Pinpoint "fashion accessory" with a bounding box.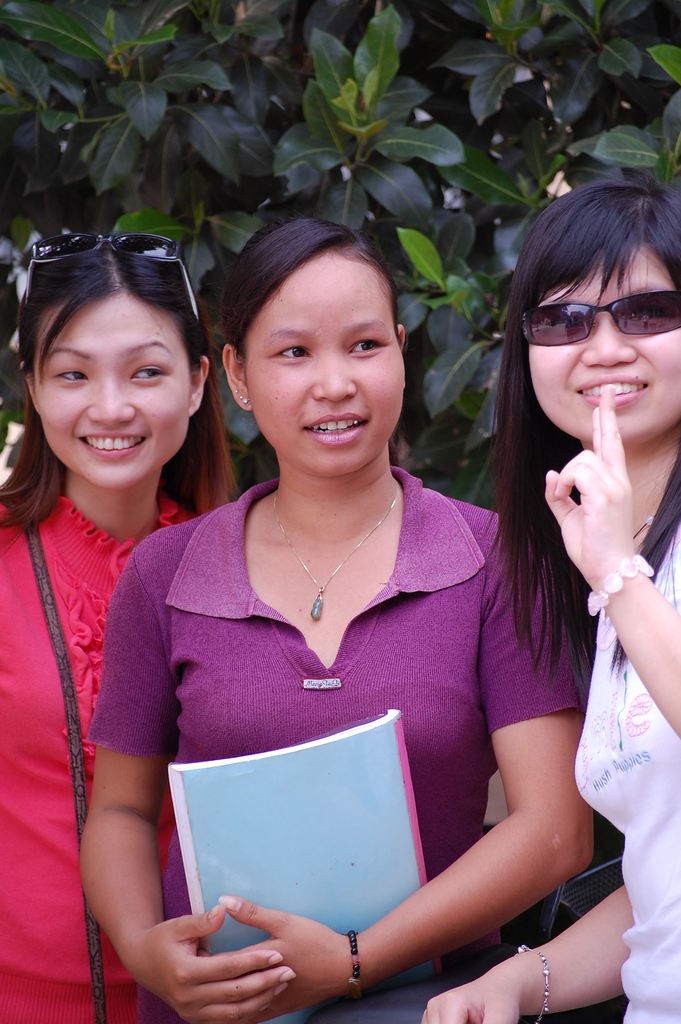
crop(514, 939, 550, 1023).
